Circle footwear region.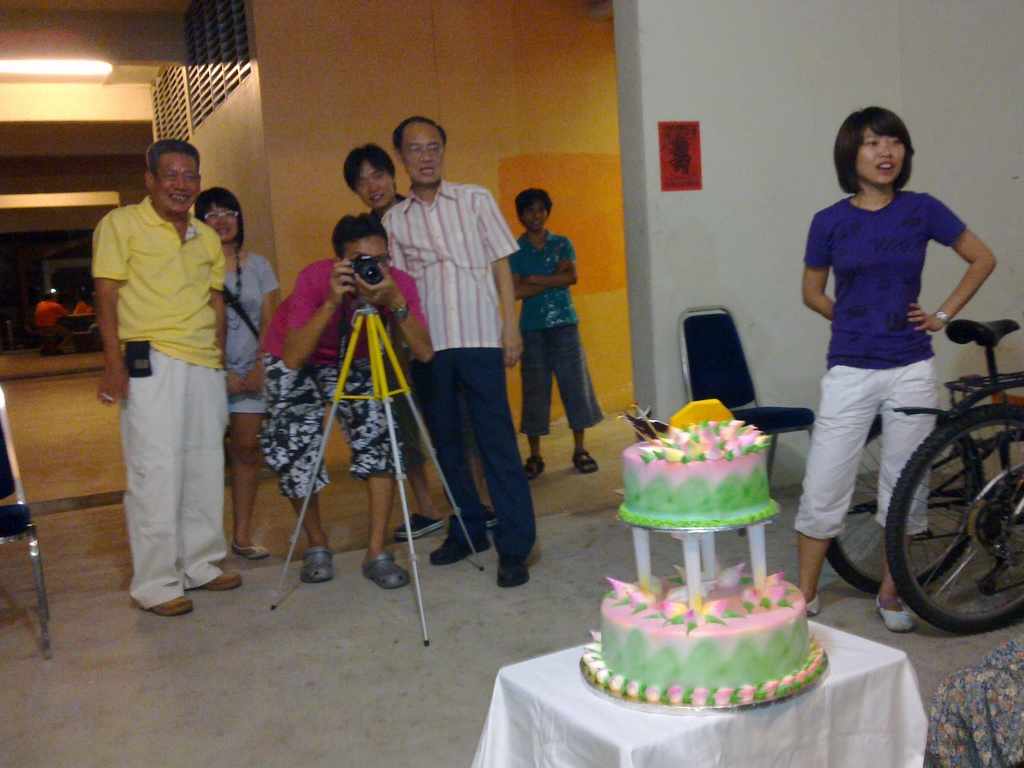
Region: bbox=(396, 511, 447, 537).
